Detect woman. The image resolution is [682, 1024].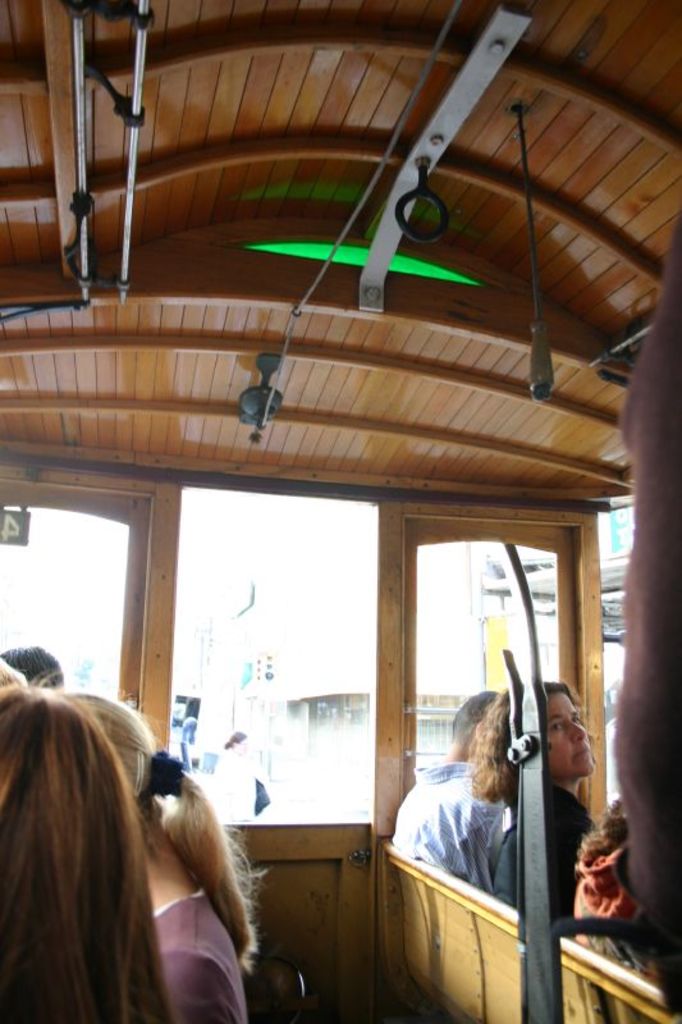
{"left": 566, "top": 796, "right": 663, "bottom": 996}.
